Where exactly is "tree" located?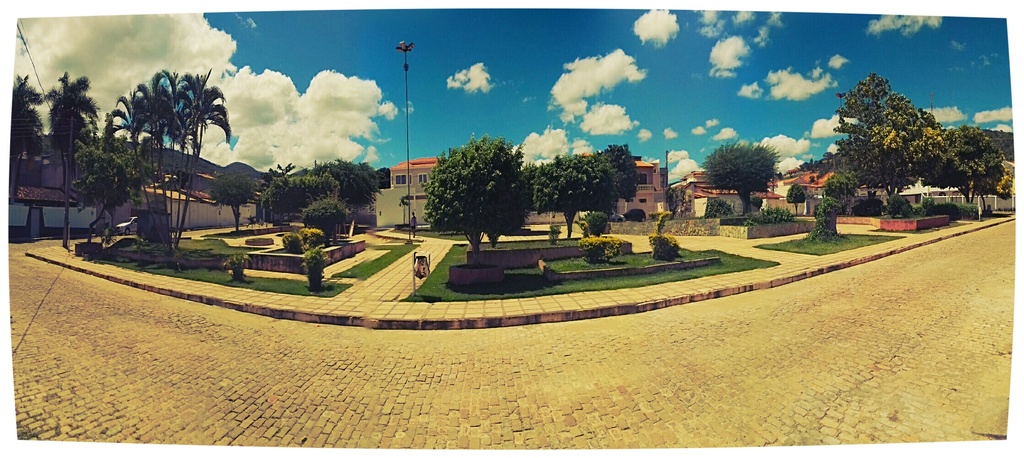
Its bounding box is detection(700, 143, 781, 213).
